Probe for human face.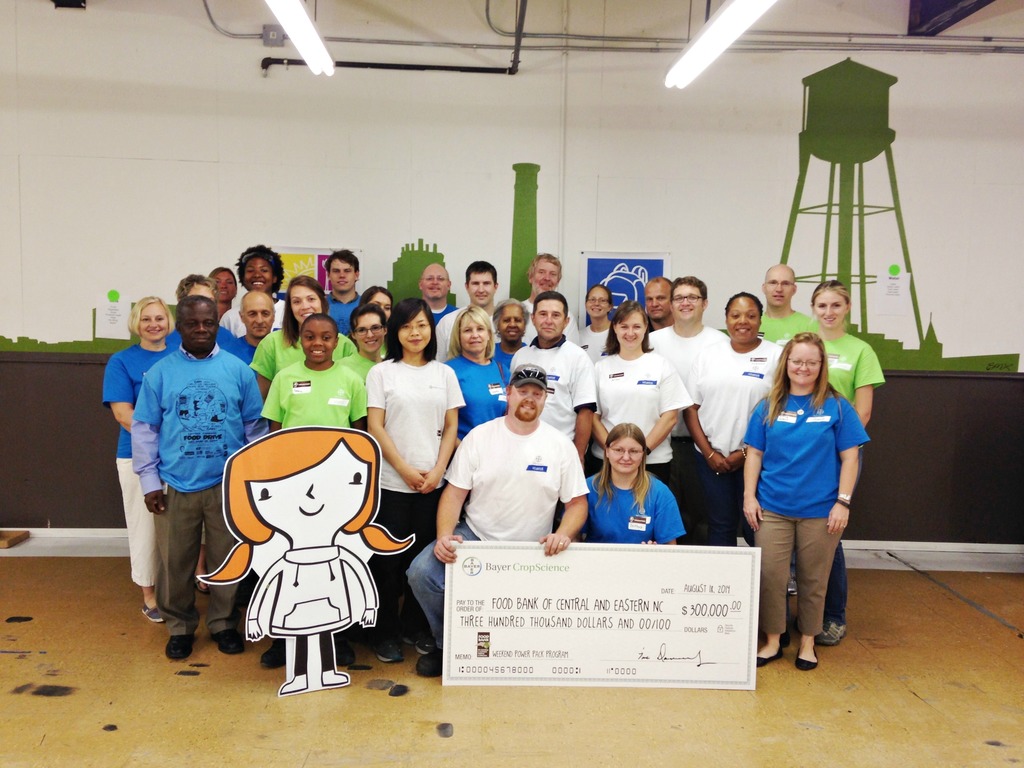
Probe result: Rect(536, 261, 559, 291).
